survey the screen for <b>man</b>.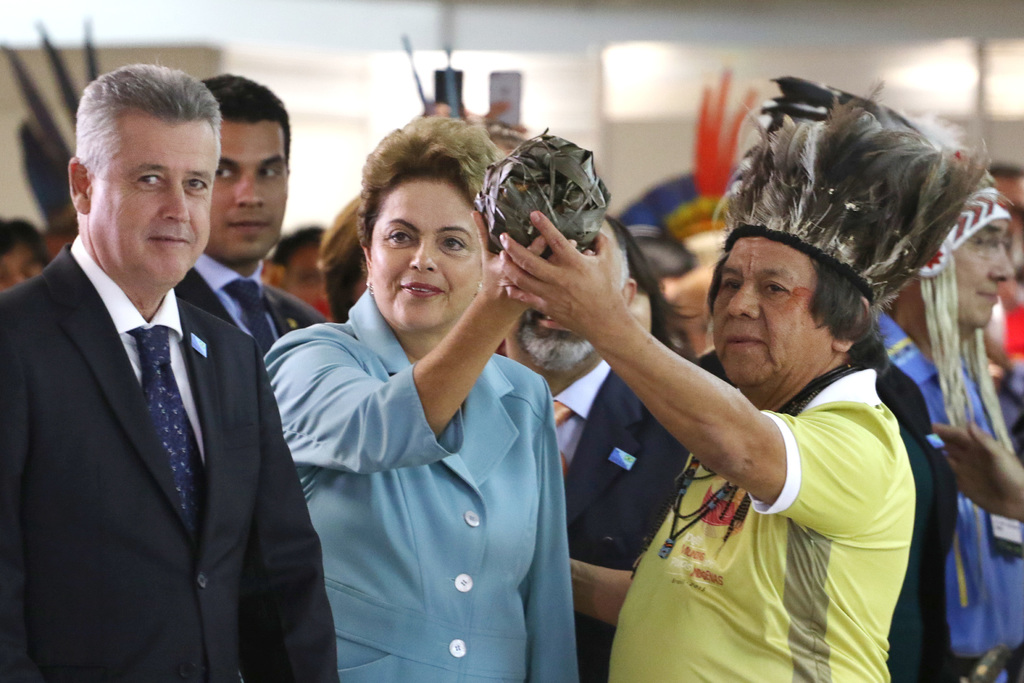
Survey found: bbox=(496, 205, 919, 682).
